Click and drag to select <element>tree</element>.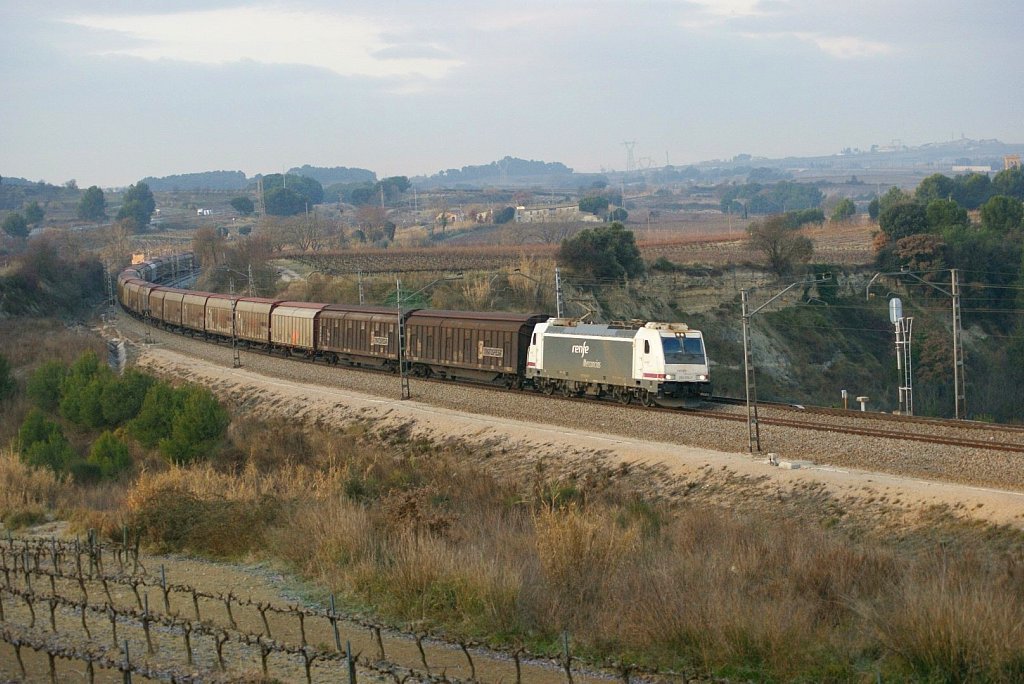
Selection: select_region(21, 197, 47, 228).
